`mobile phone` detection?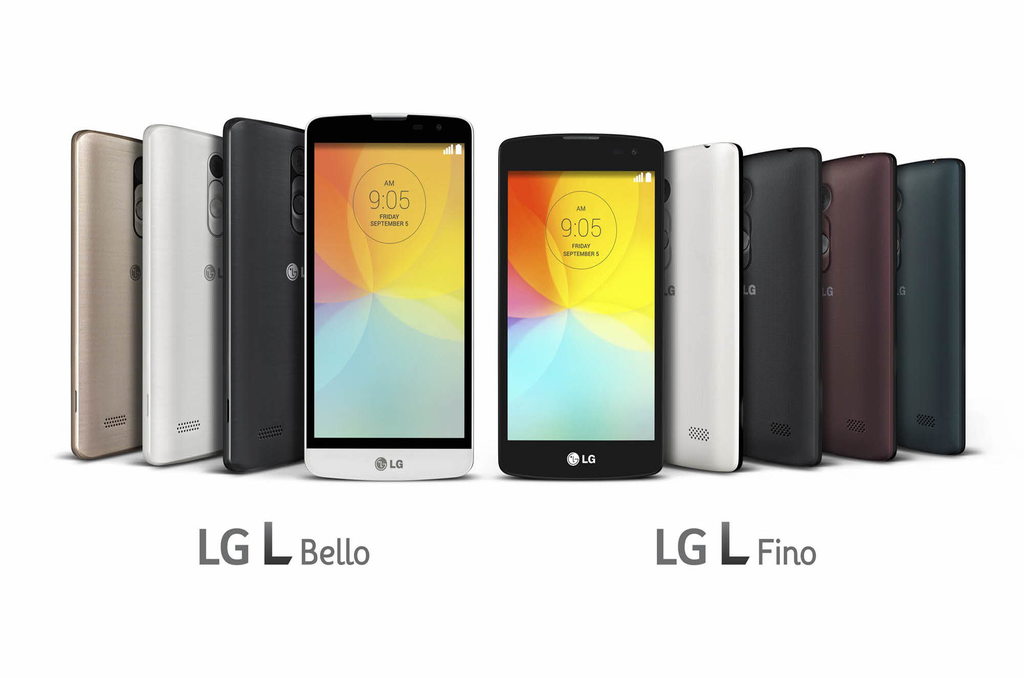
(x1=292, y1=107, x2=483, y2=485)
